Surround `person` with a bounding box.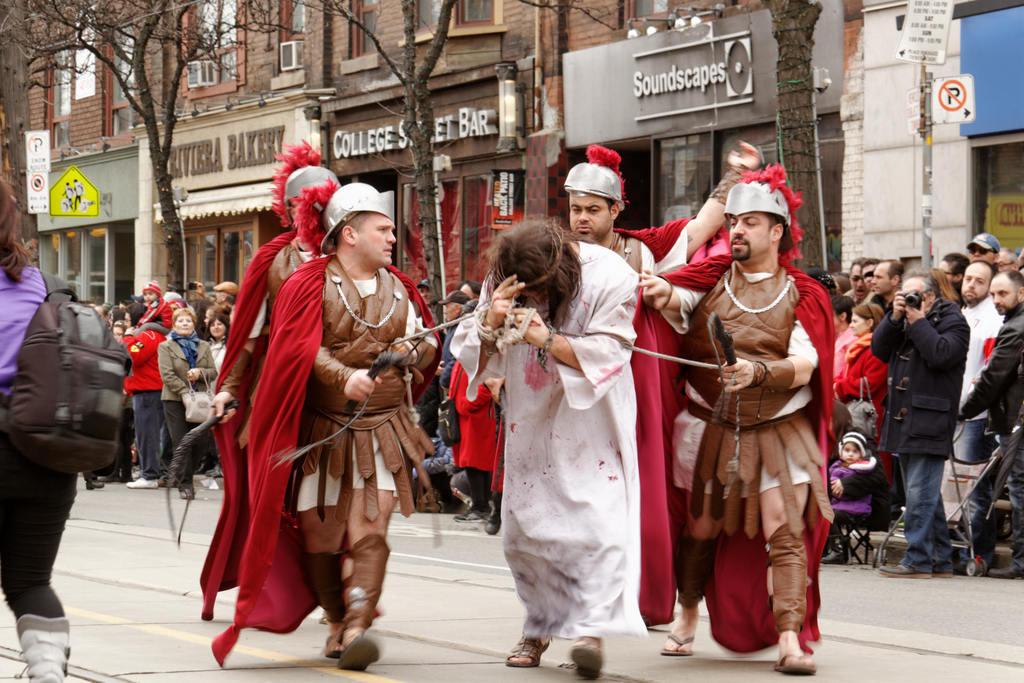
433 284 474 443.
